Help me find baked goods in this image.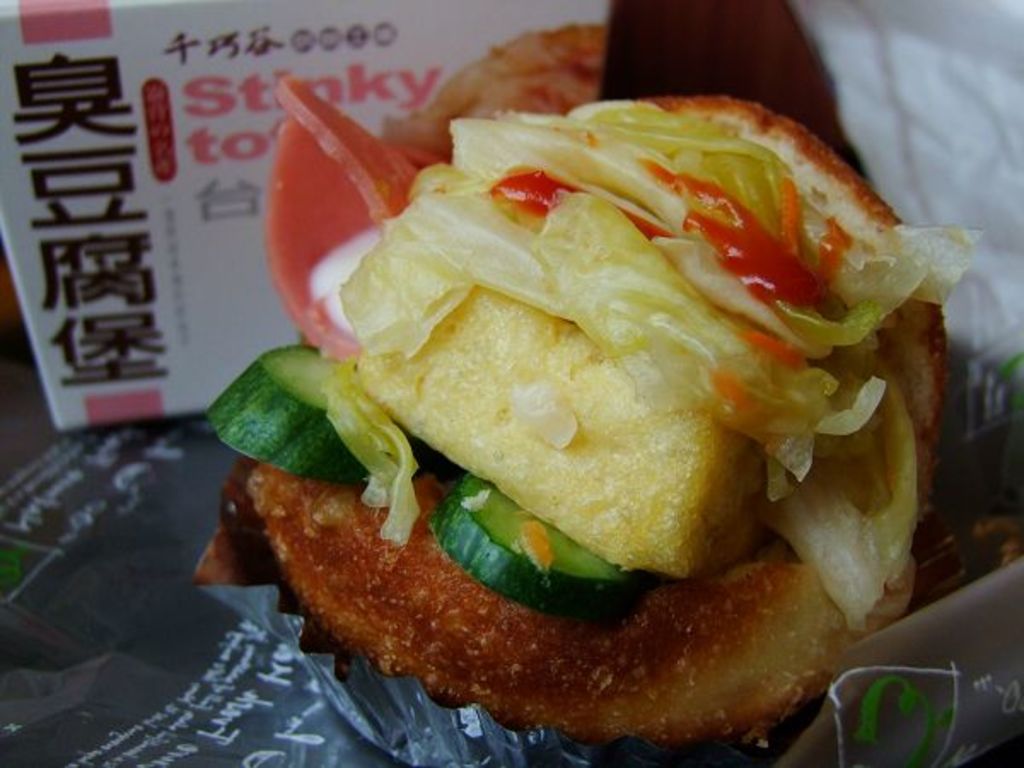
Found it: Rect(198, 79, 952, 720).
